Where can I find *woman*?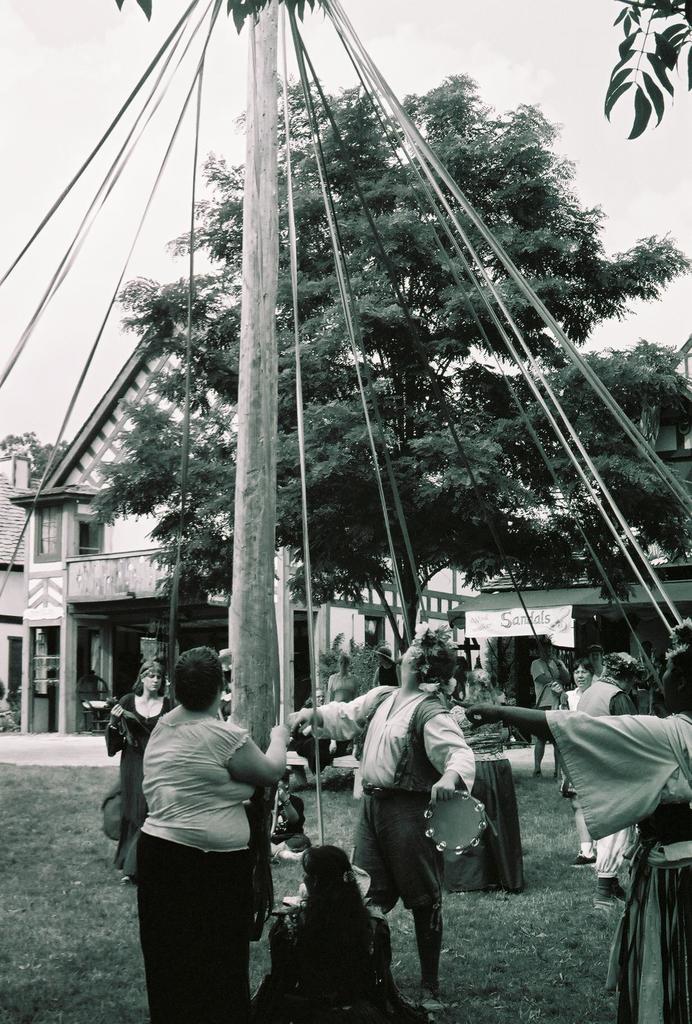
You can find it at box=[447, 668, 528, 893].
